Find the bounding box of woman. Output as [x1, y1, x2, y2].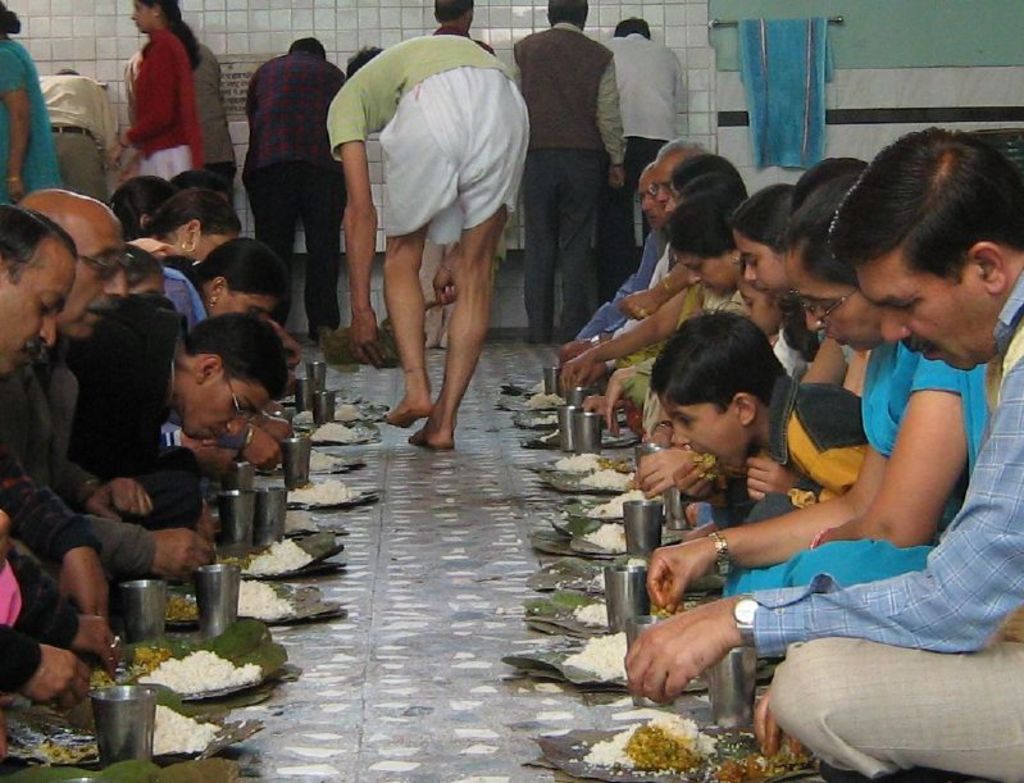
[647, 174, 991, 615].
